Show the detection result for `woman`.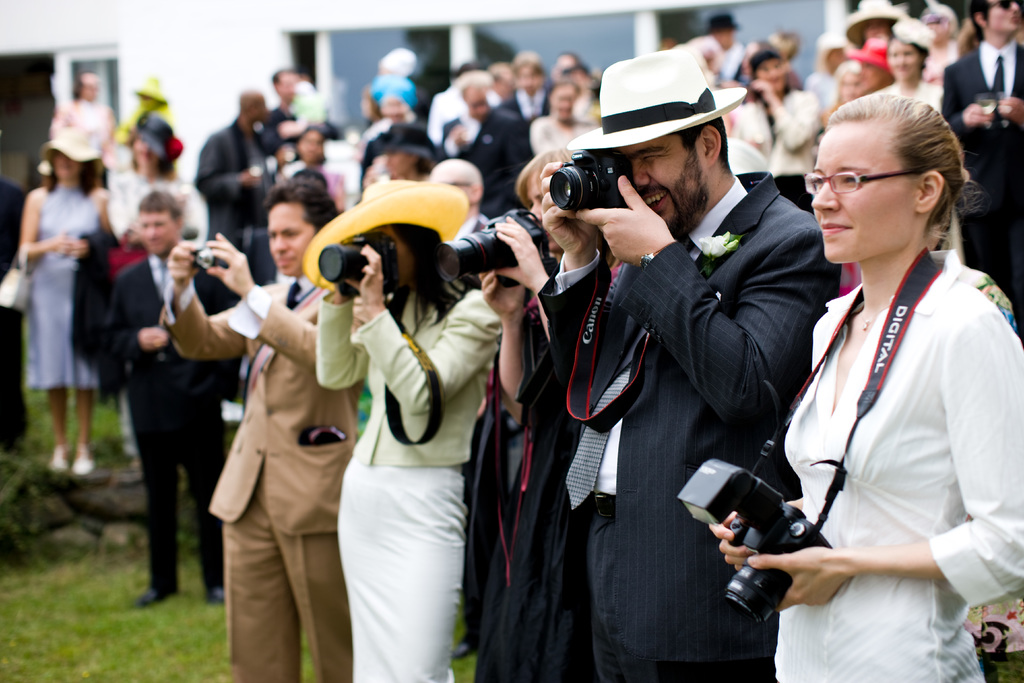
detection(108, 108, 207, 472).
